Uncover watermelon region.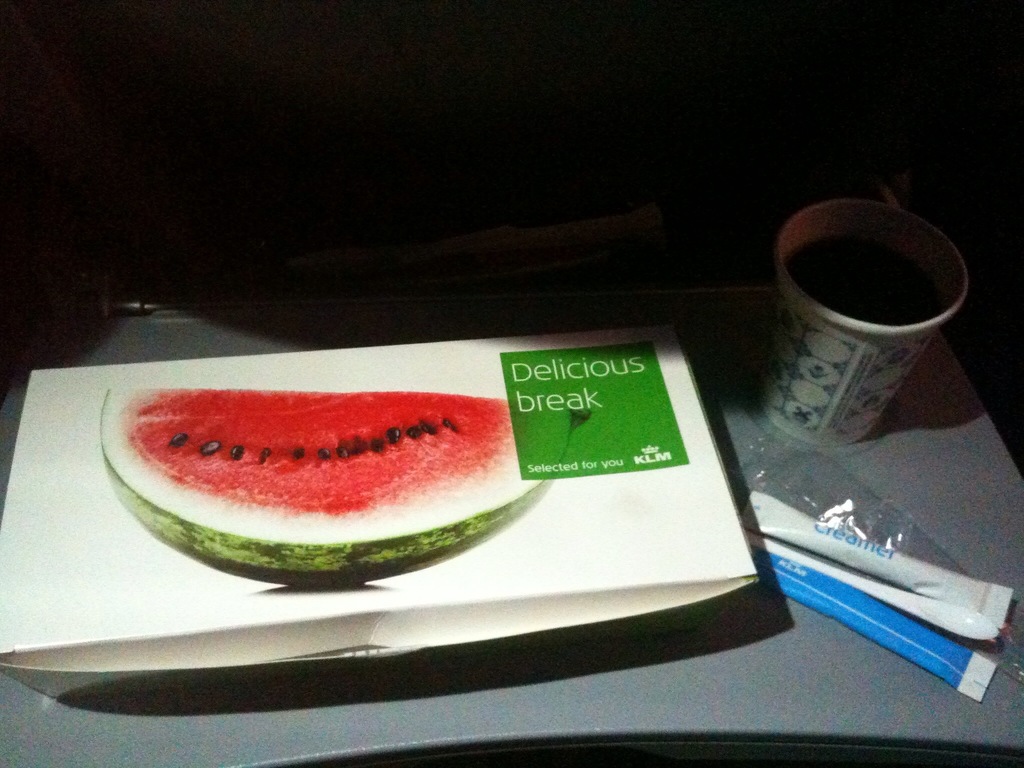
Uncovered: rect(100, 383, 590, 590).
